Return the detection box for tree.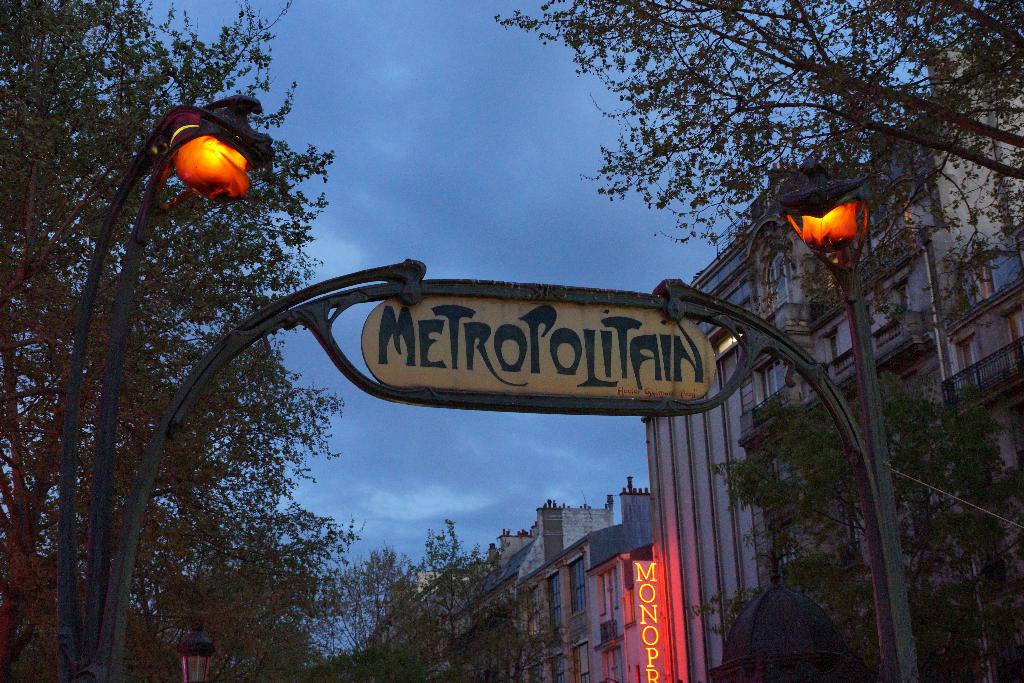
[left=689, top=358, right=1023, bottom=682].
